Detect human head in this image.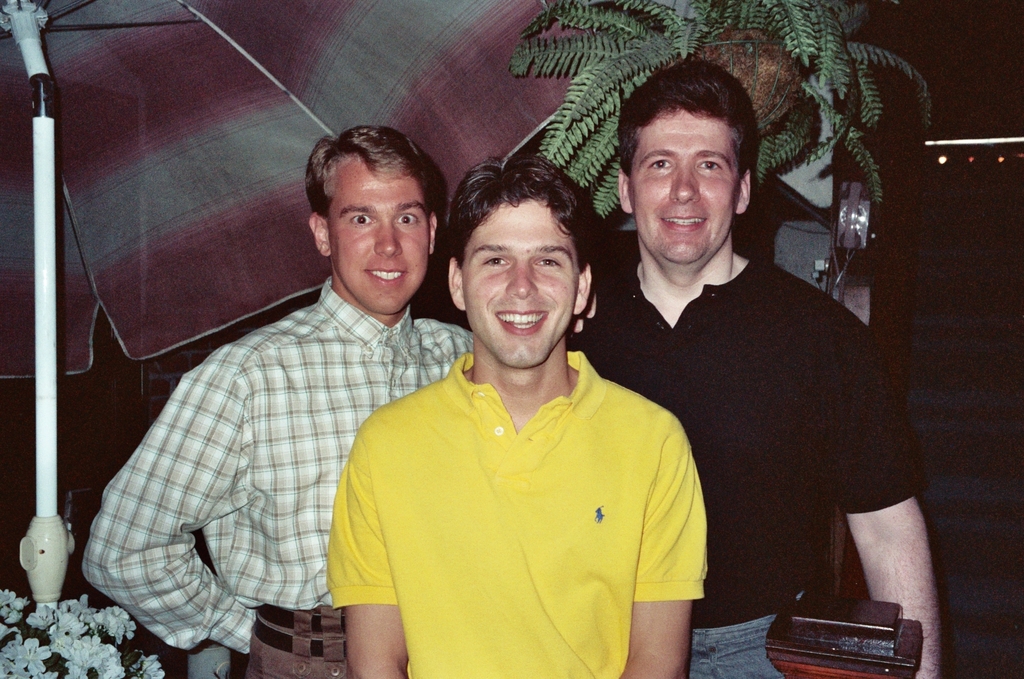
Detection: x1=619 y1=57 x2=758 y2=267.
